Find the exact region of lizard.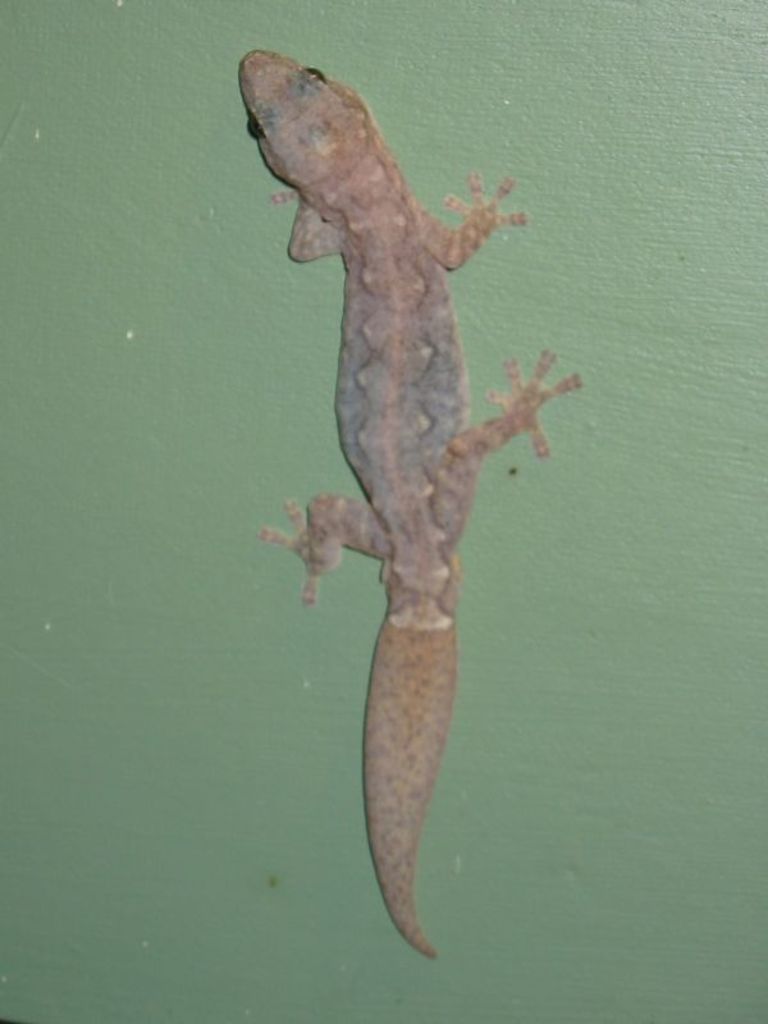
Exact region: x1=234, y1=0, x2=572, y2=941.
